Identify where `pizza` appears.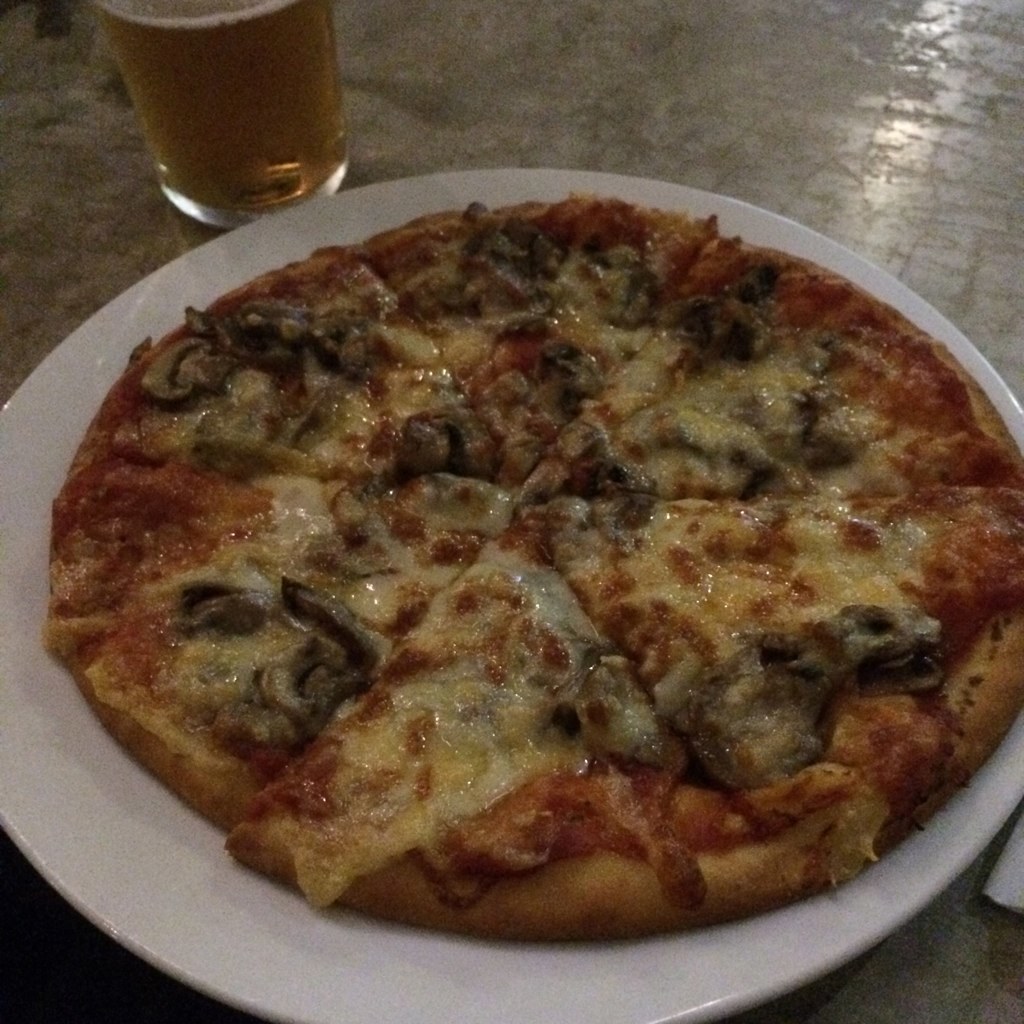
Appears at (left=43, top=184, right=1023, bottom=955).
